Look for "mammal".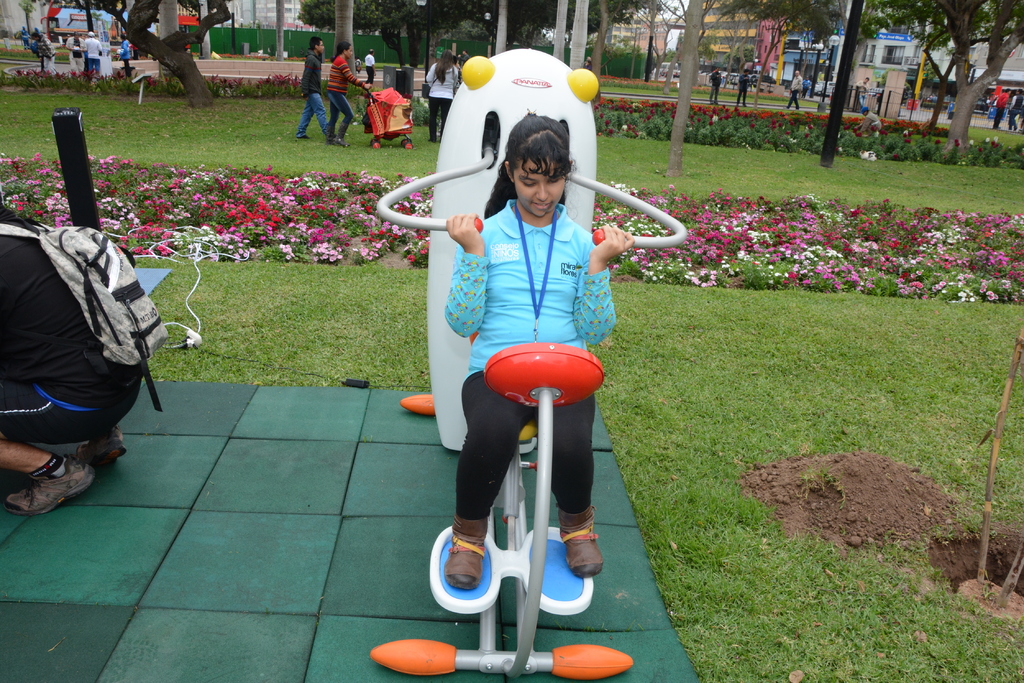
Found: region(0, 197, 159, 485).
